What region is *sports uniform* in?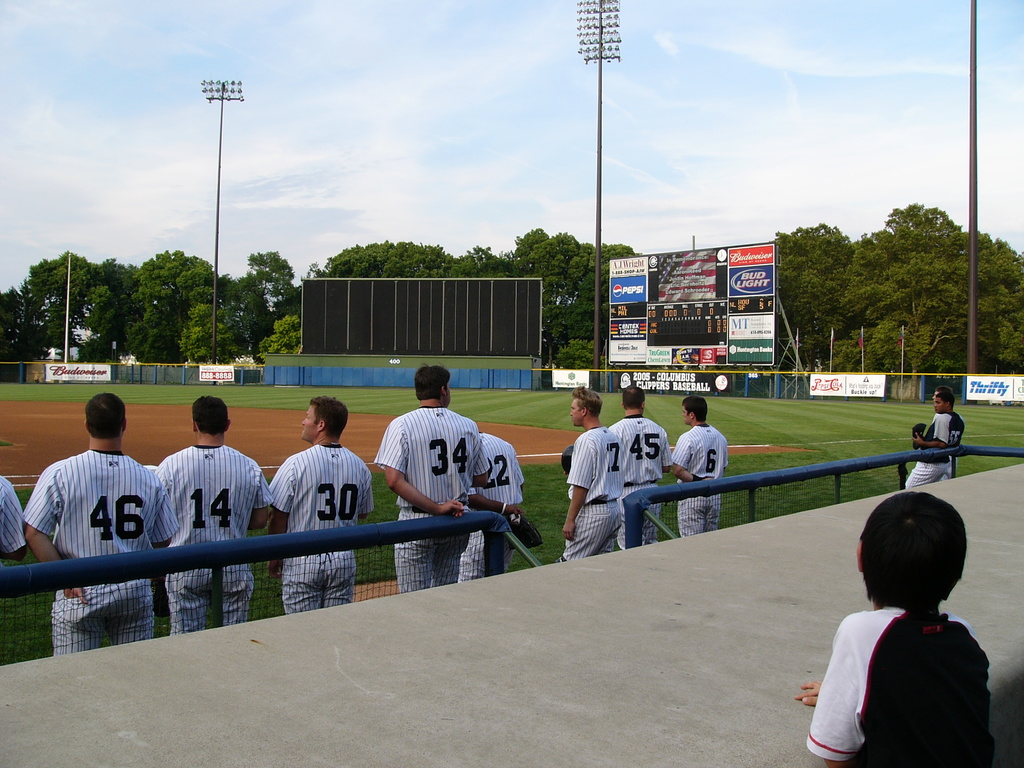
[x1=24, y1=446, x2=179, y2=656].
